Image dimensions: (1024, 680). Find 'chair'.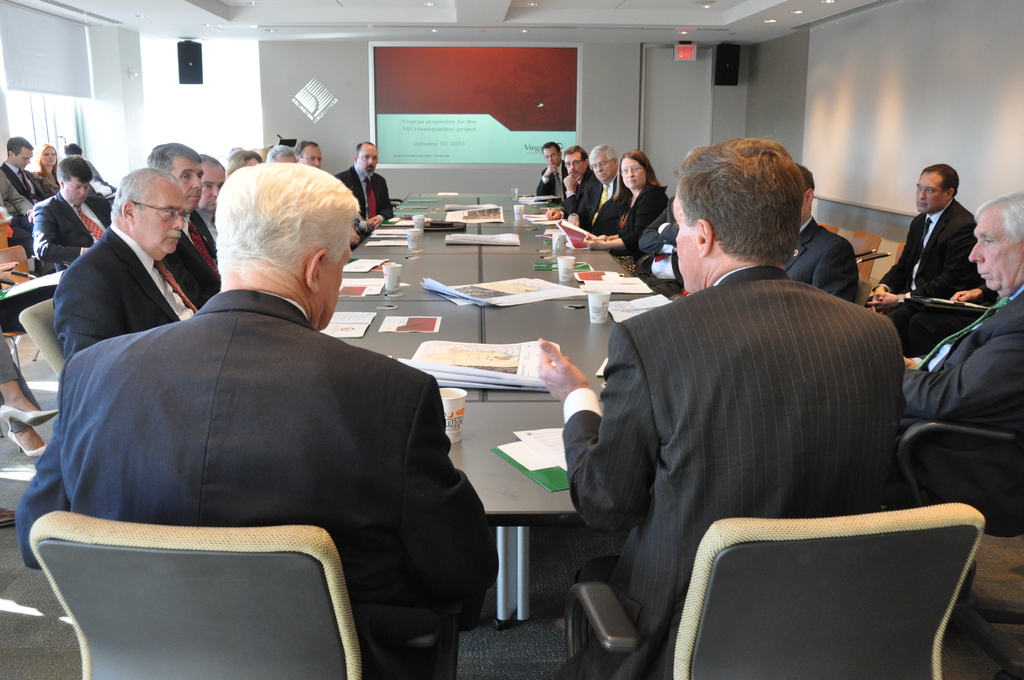
x1=897, y1=241, x2=904, y2=261.
